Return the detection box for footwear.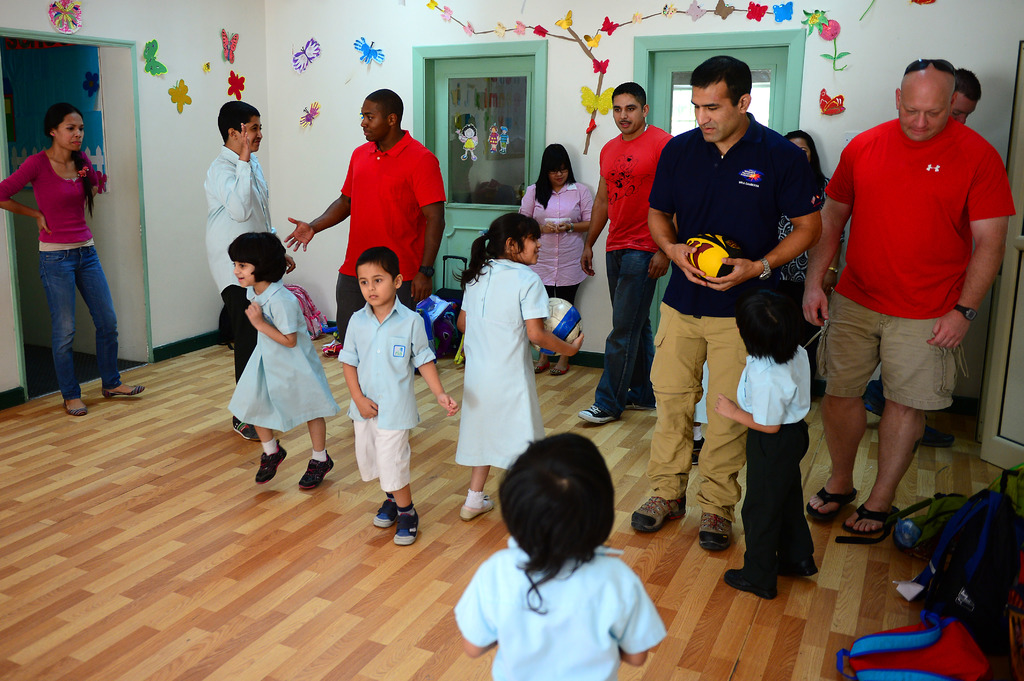
[701,511,733,552].
